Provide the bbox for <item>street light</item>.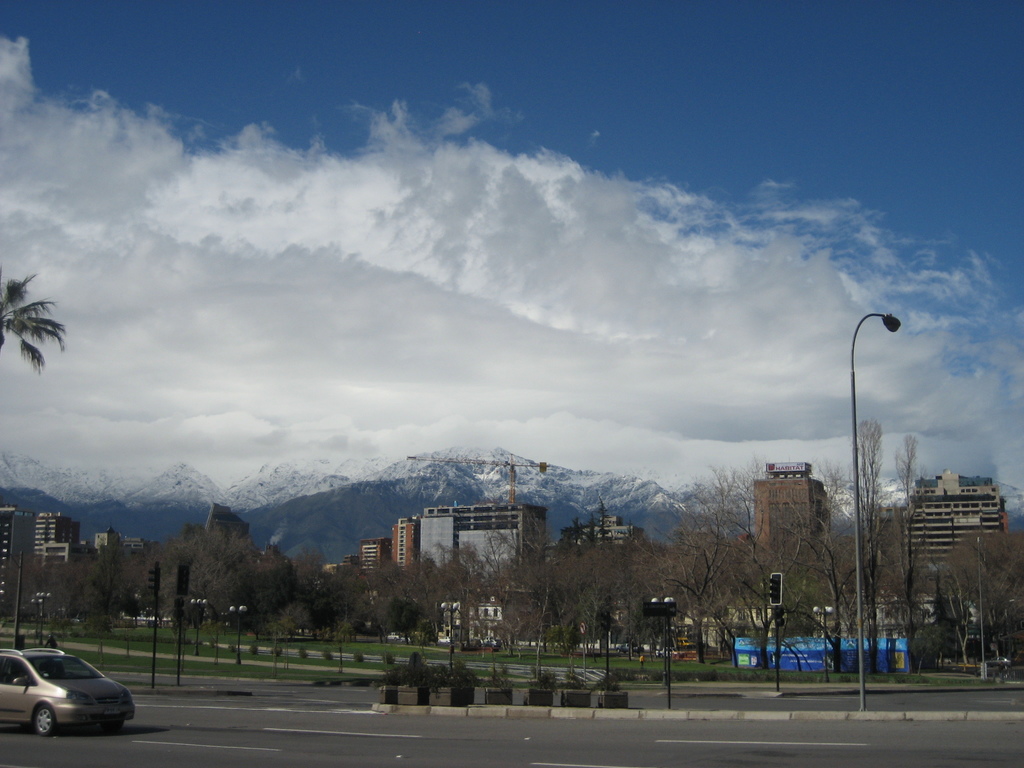
x1=189 y1=599 x2=218 y2=666.
